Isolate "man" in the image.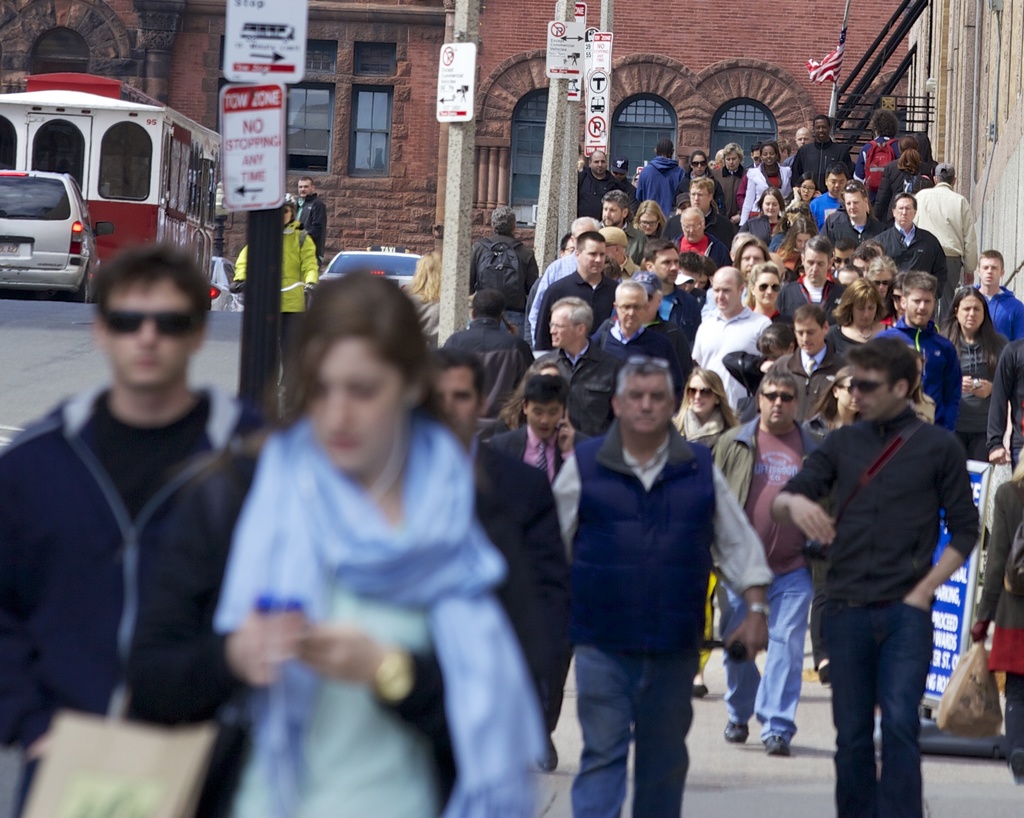
Isolated region: BBox(580, 147, 630, 217).
